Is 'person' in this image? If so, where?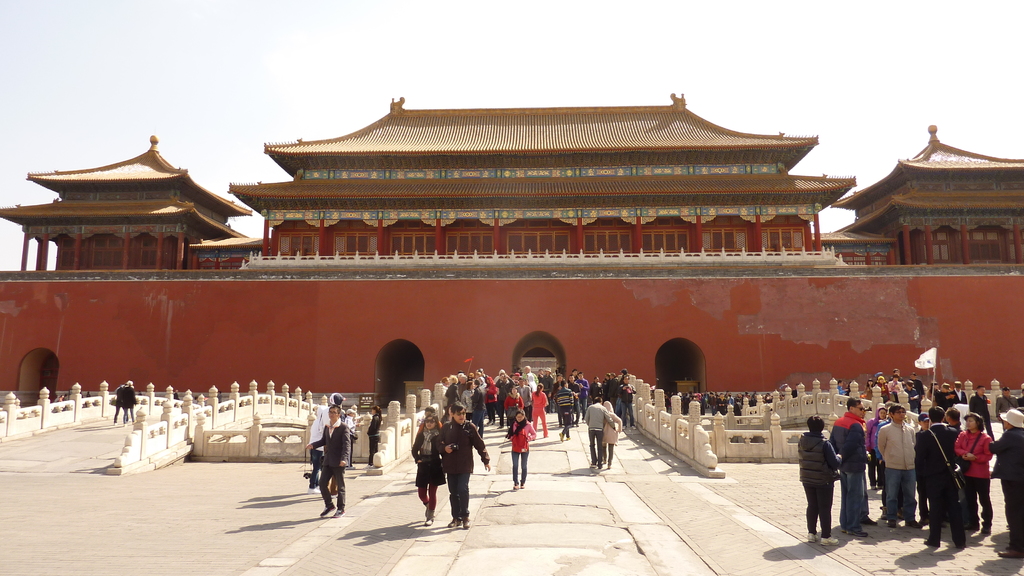
Yes, at 310, 388, 348, 488.
